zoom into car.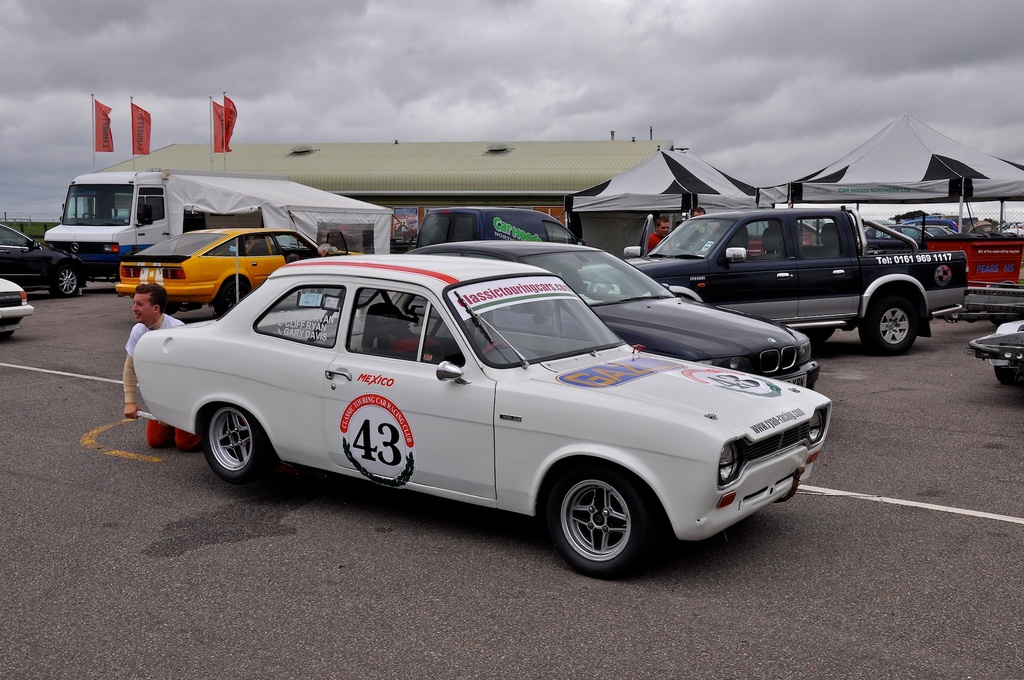
Zoom target: {"x1": 410, "y1": 239, "x2": 817, "y2": 385}.
